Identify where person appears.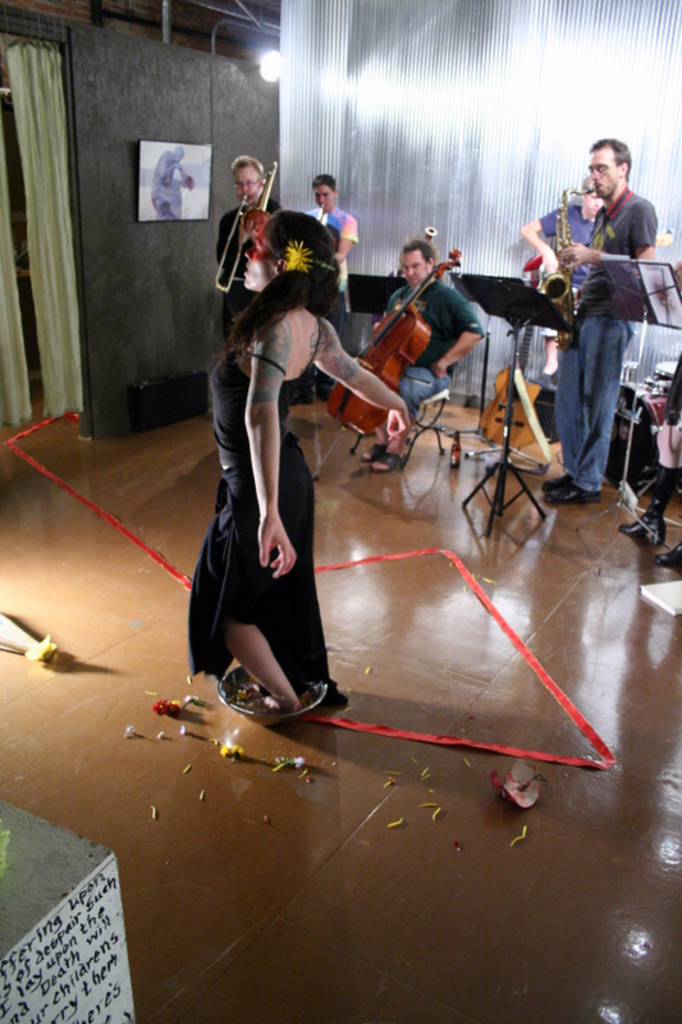
Appears at Rect(147, 147, 191, 221).
